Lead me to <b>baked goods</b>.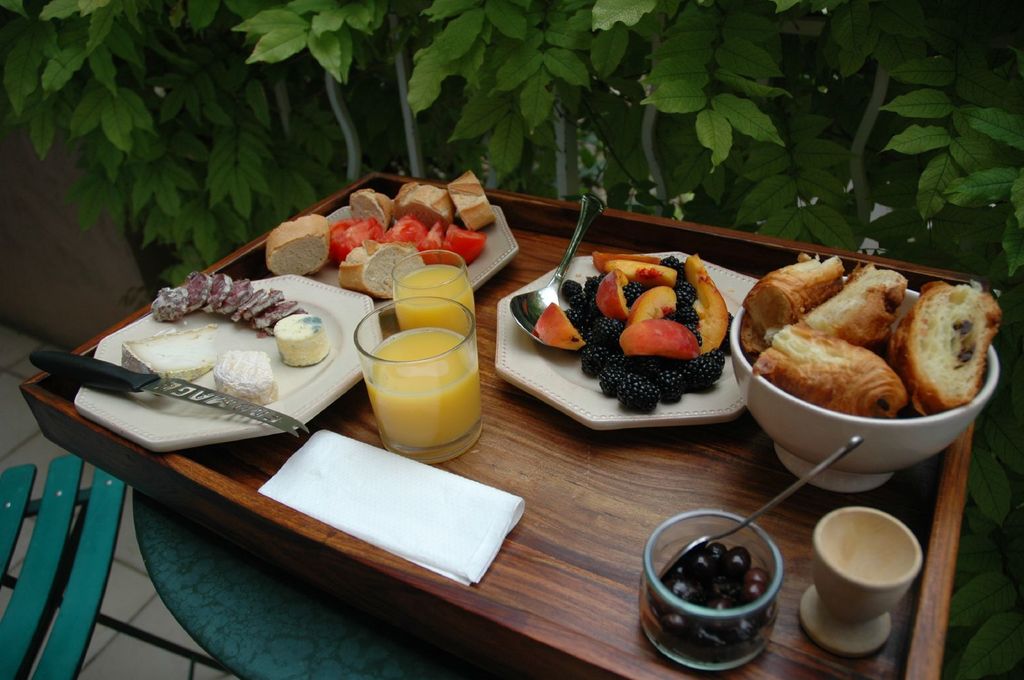
Lead to 351 185 390 231.
